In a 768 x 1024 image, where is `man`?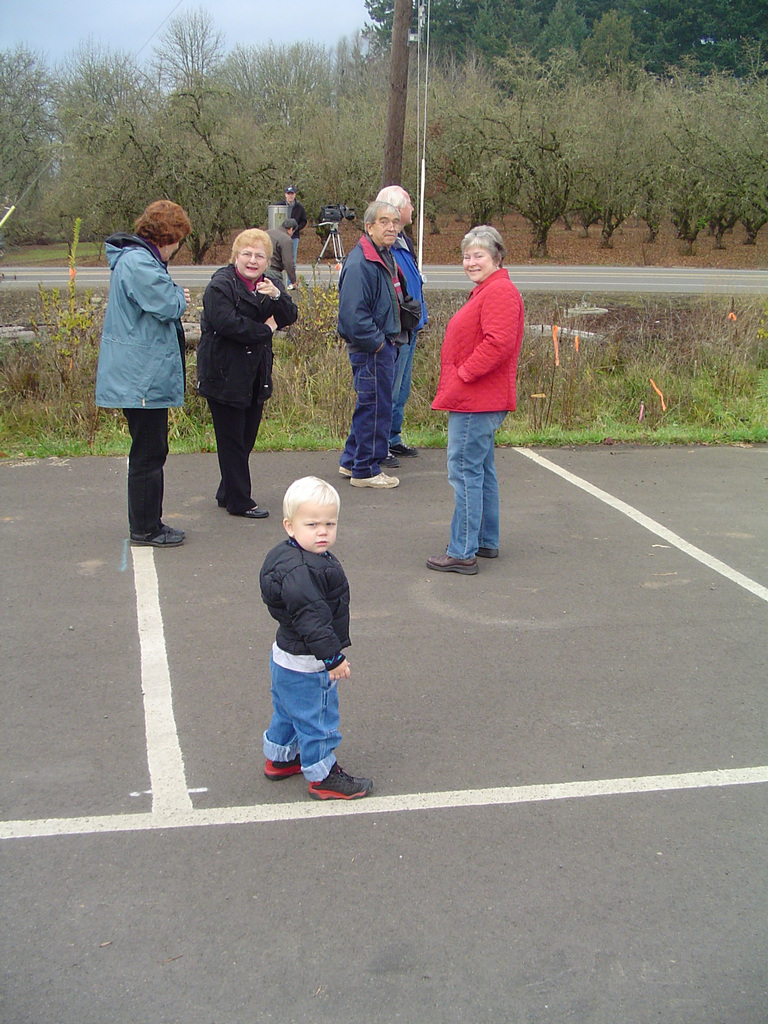
l=337, t=200, r=403, b=492.
